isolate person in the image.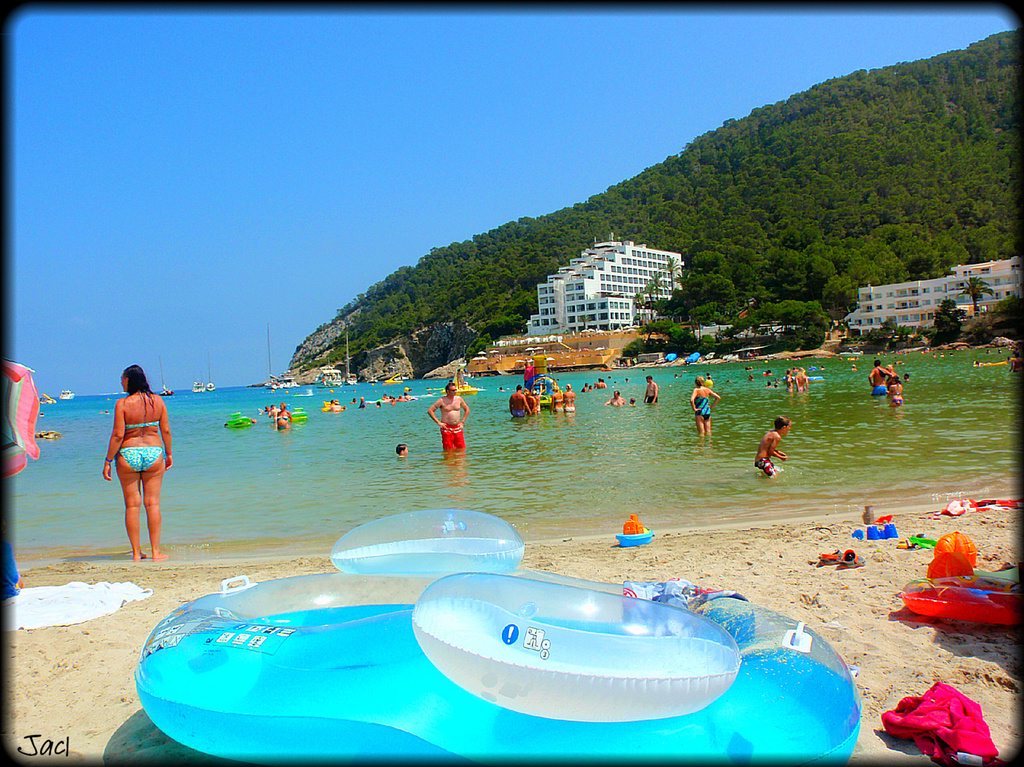
Isolated region: 797 363 810 391.
